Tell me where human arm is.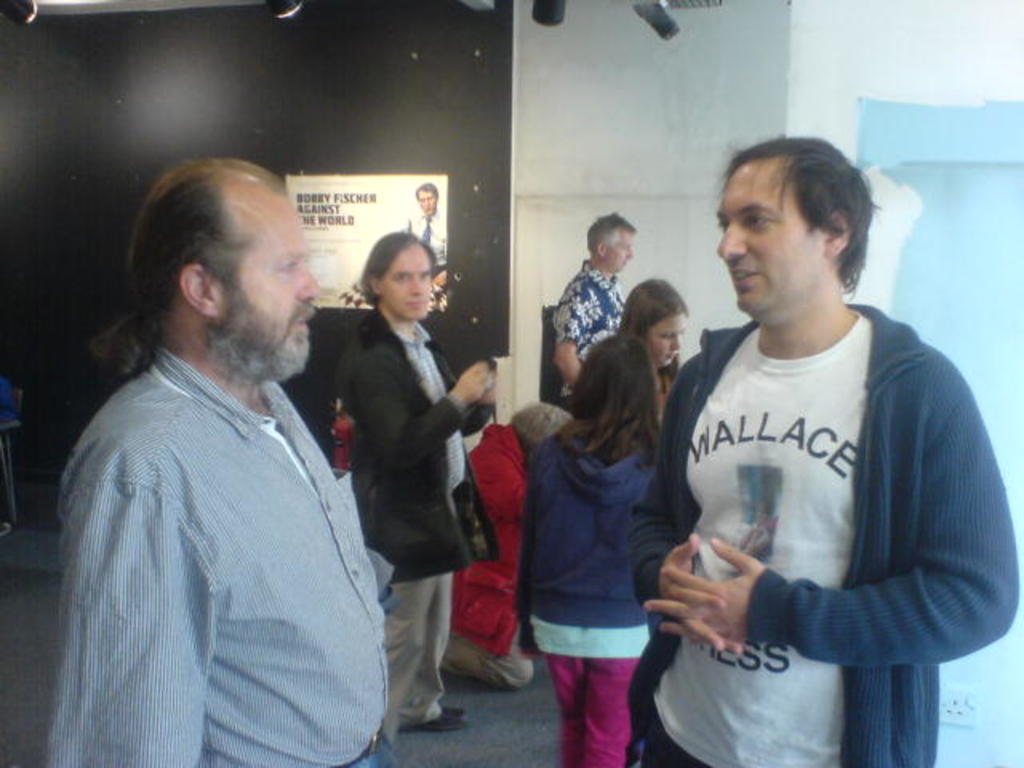
human arm is at box(646, 370, 1021, 669).
